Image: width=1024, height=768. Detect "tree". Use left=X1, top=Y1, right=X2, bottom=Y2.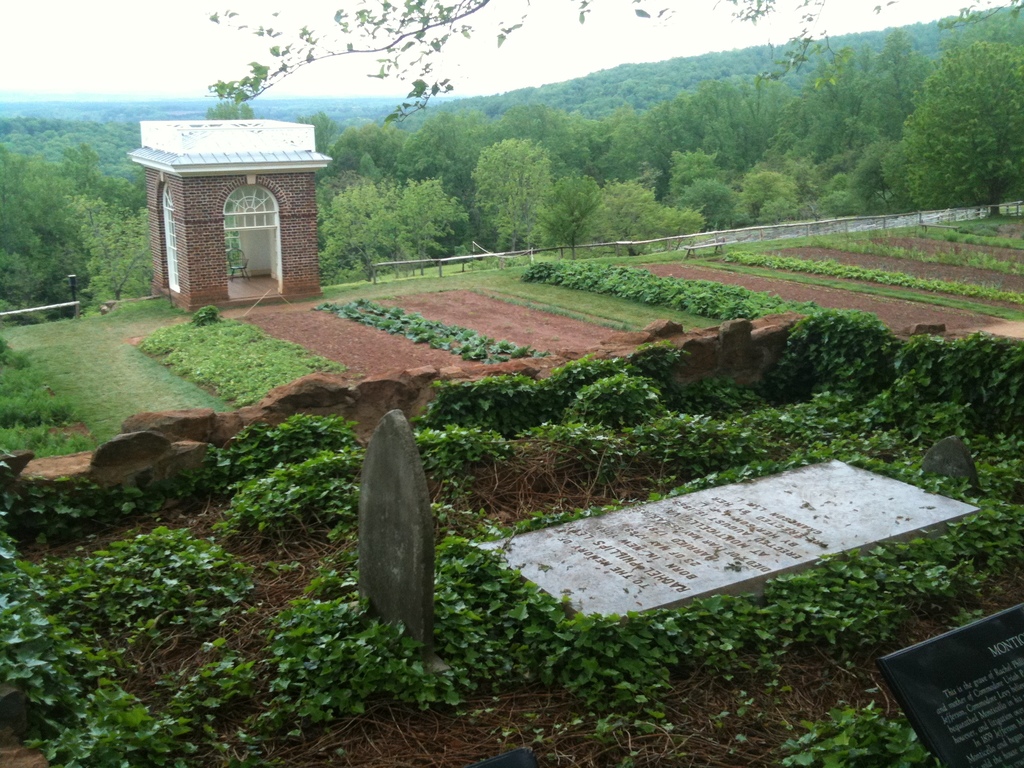
left=205, top=0, right=1023, bottom=123.
